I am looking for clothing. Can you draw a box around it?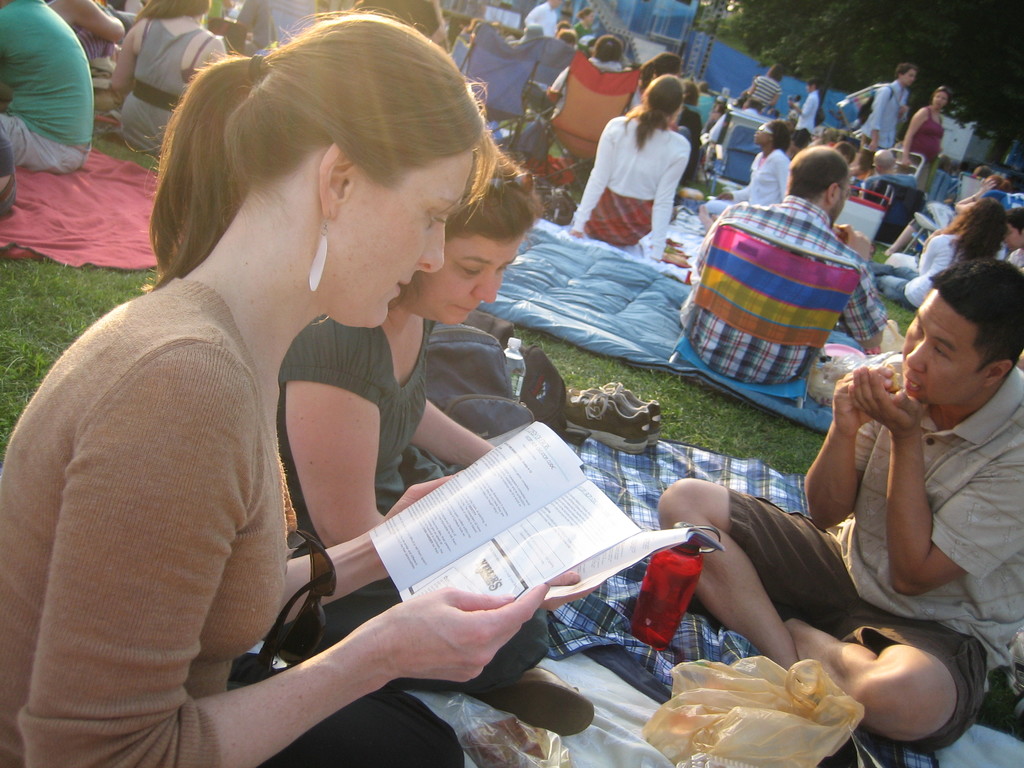
Sure, the bounding box is bbox=(545, 49, 631, 97).
